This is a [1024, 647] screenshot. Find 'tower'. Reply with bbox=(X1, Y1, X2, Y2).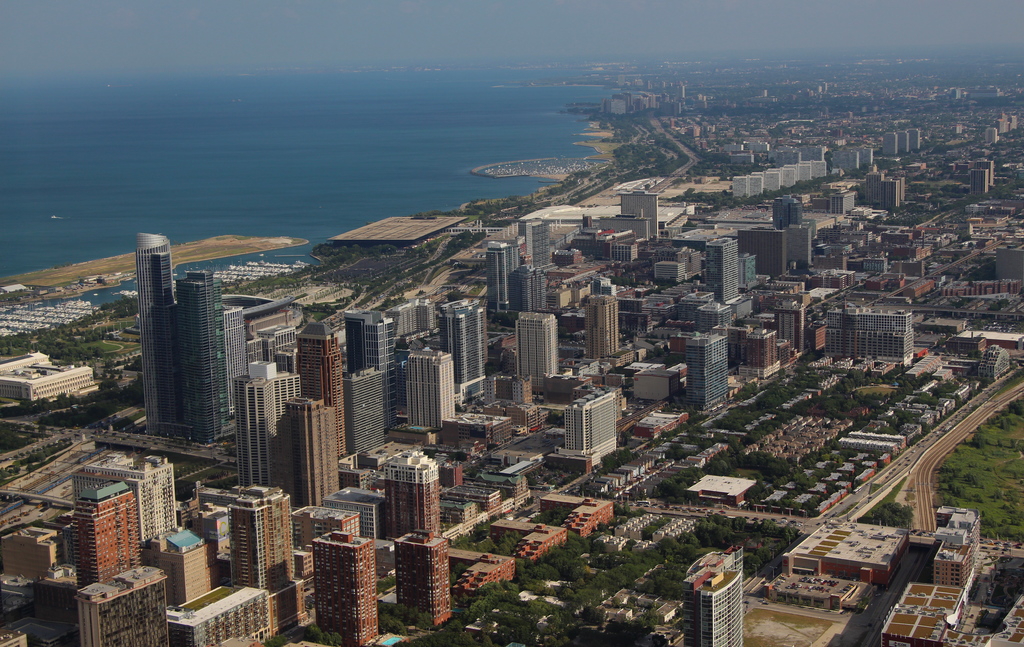
bbox=(397, 527, 450, 619).
